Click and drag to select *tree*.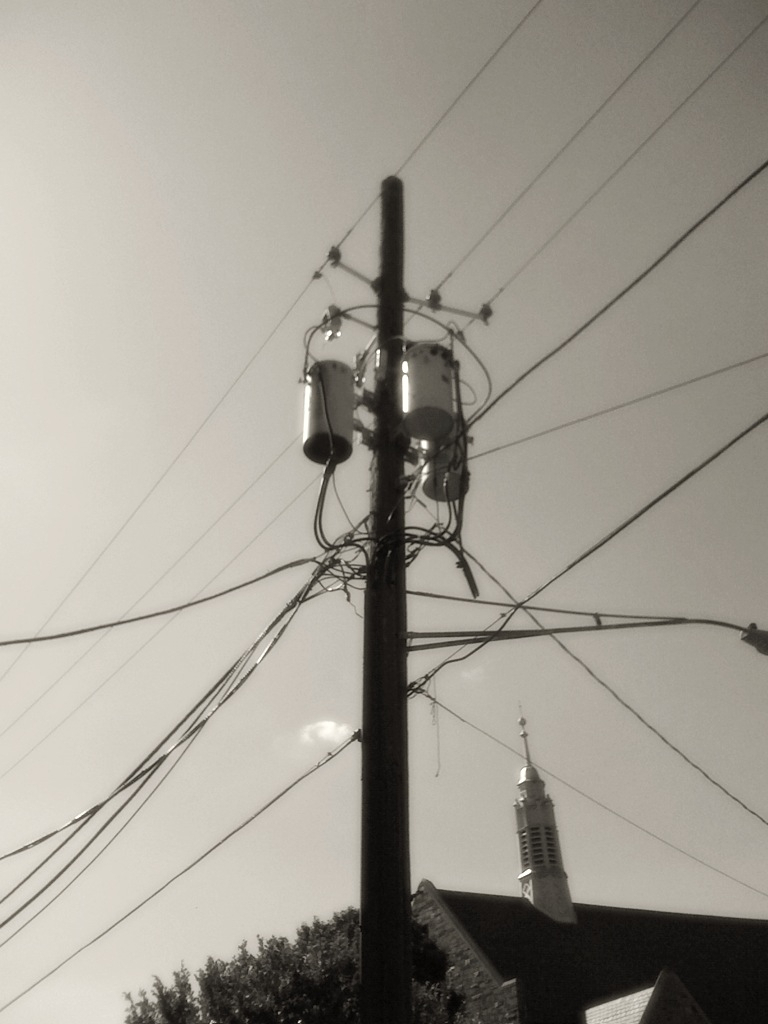
Selection: region(124, 906, 471, 1023).
